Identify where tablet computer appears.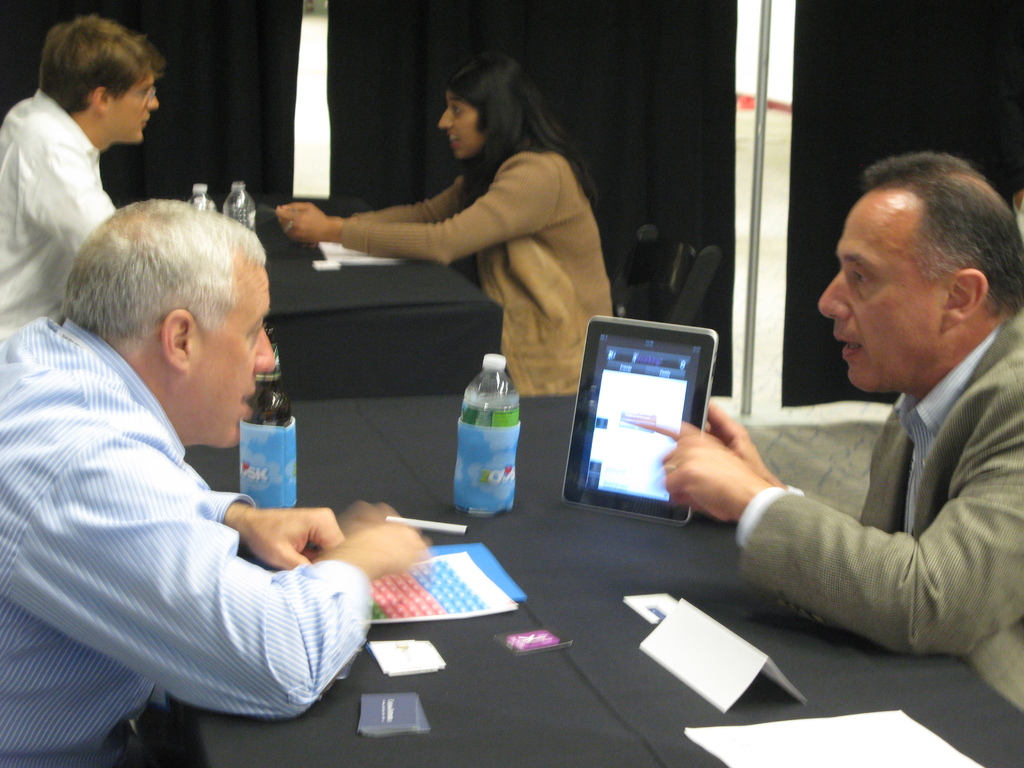
Appears at 561, 317, 717, 531.
